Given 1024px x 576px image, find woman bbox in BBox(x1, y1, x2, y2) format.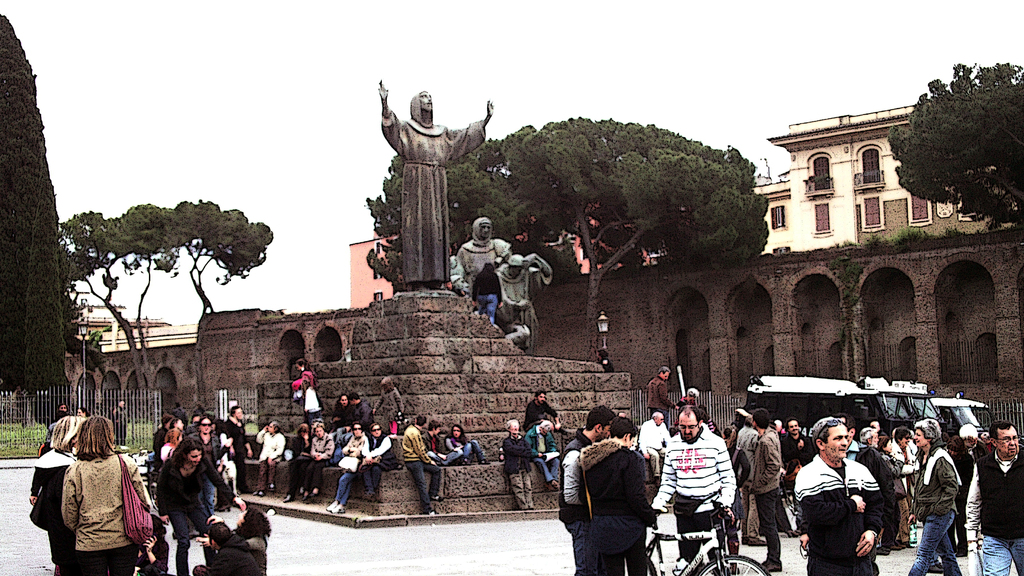
BBox(440, 422, 492, 467).
